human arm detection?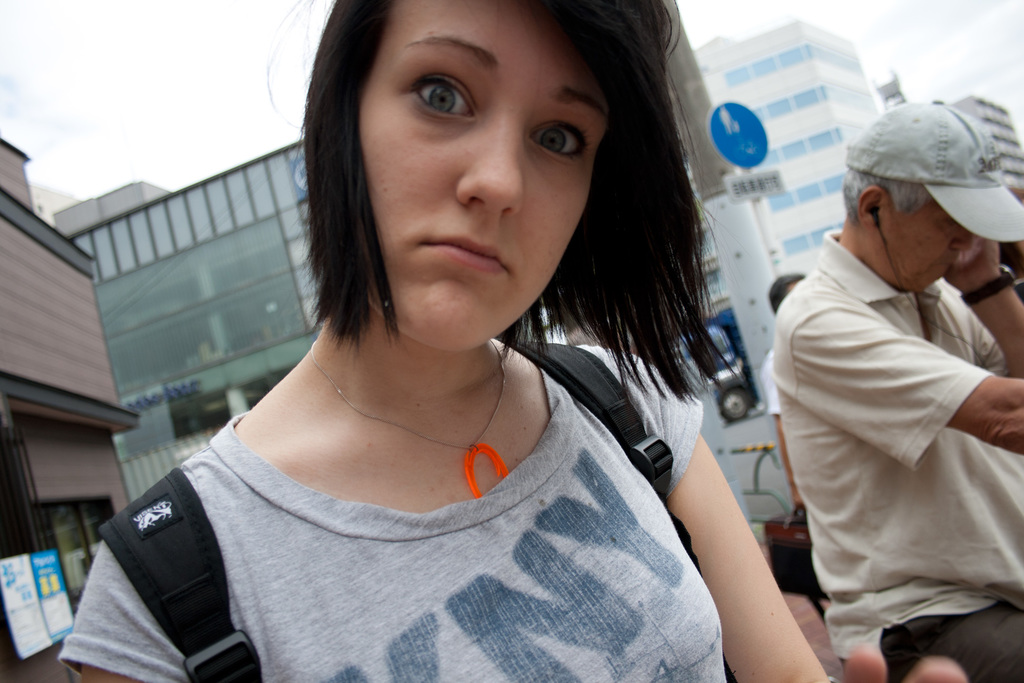
<bbox>787, 304, 1023, 457</bbox>
